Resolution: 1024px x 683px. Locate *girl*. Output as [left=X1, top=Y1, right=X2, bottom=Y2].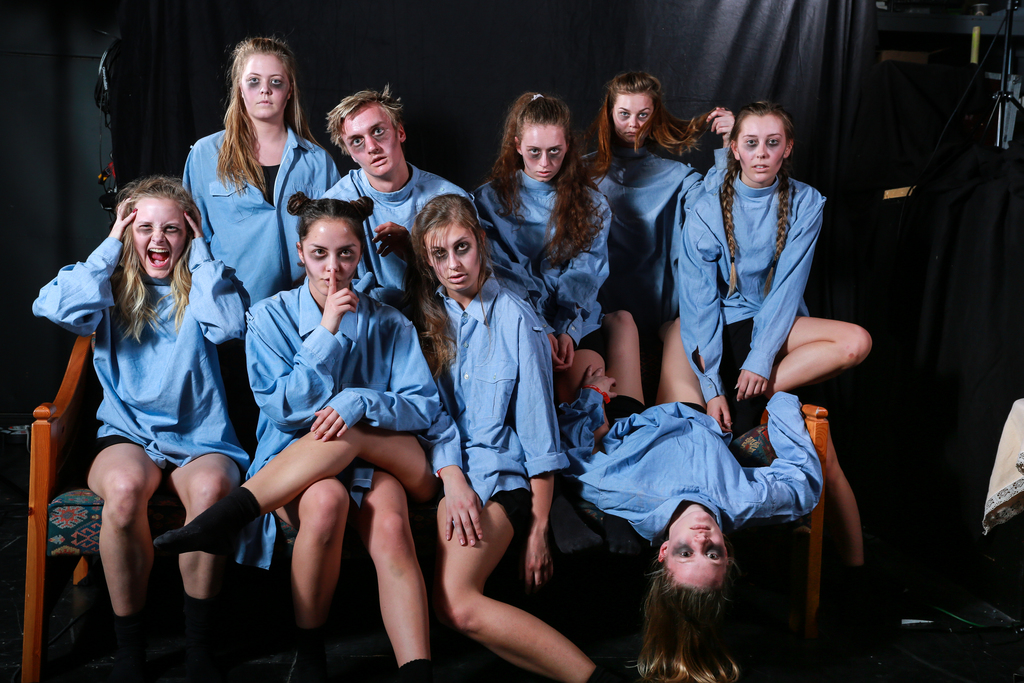
[left=236, top=191, right=445, bottom=682].
